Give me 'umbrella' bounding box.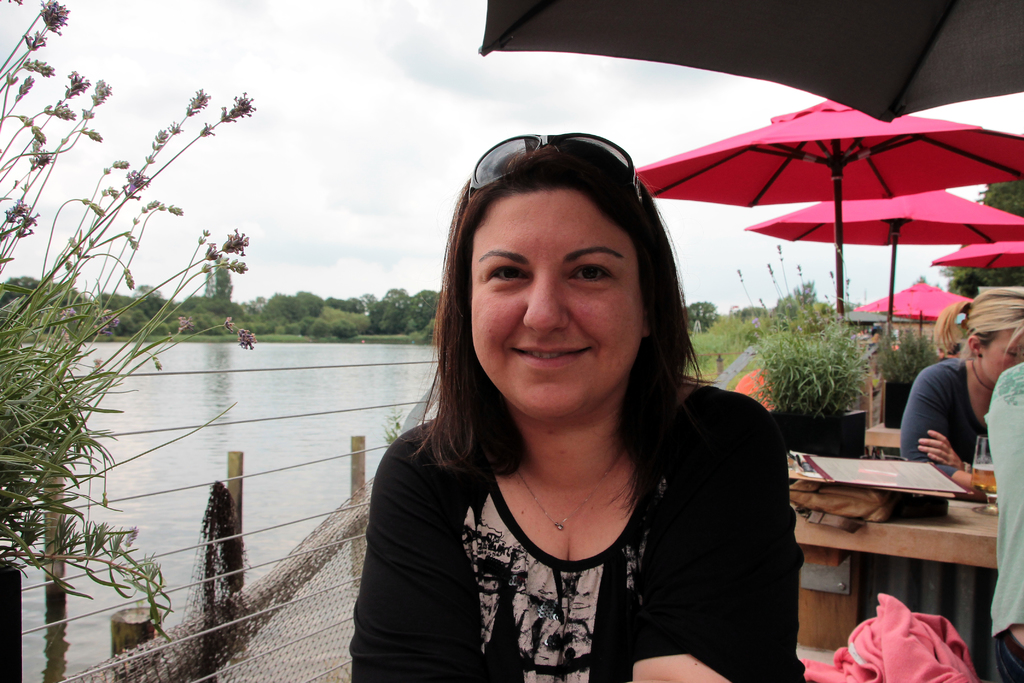
x1=478 y1=0 x2=1023 y2=126.
